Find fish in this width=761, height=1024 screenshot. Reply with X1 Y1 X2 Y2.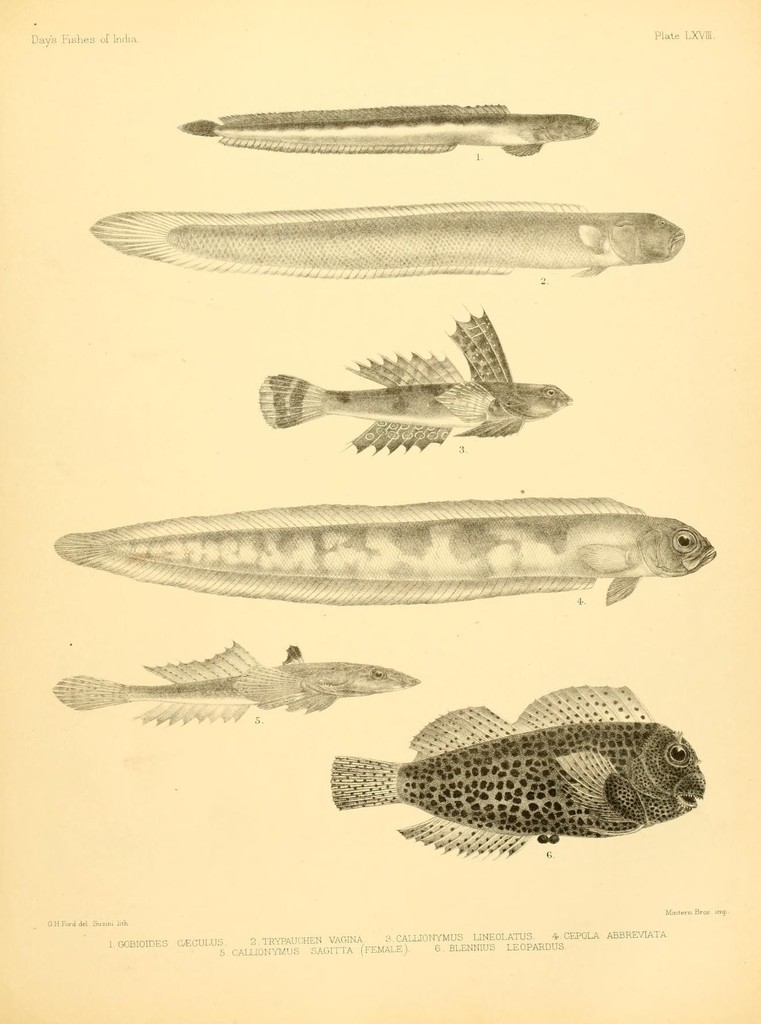
49 630 418 723.
